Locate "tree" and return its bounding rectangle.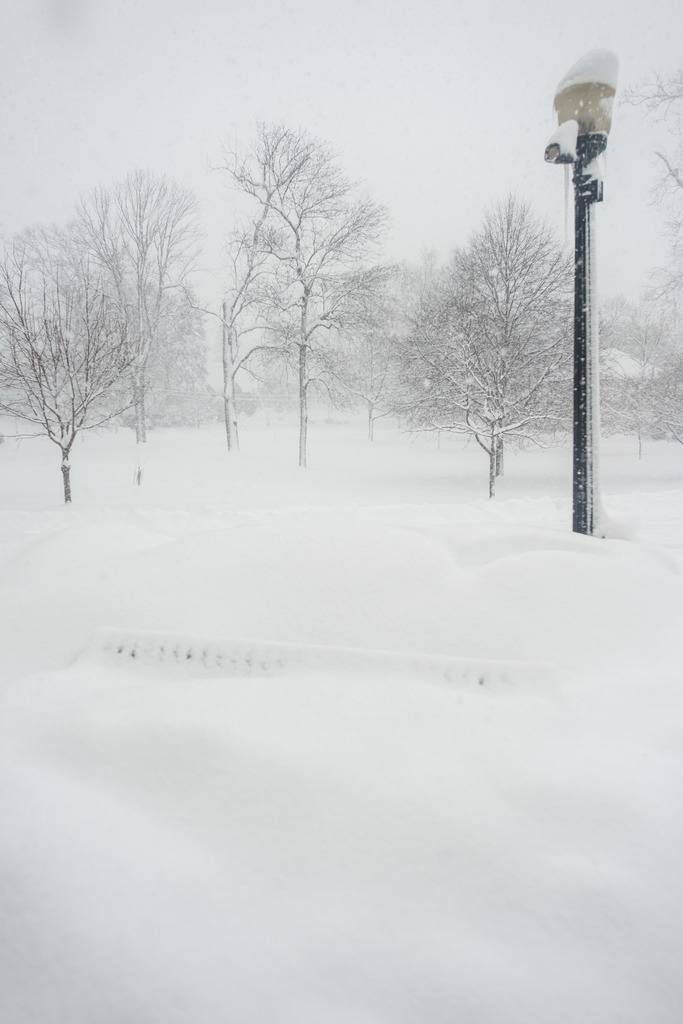
bbox(0, 221, 141, 498).
